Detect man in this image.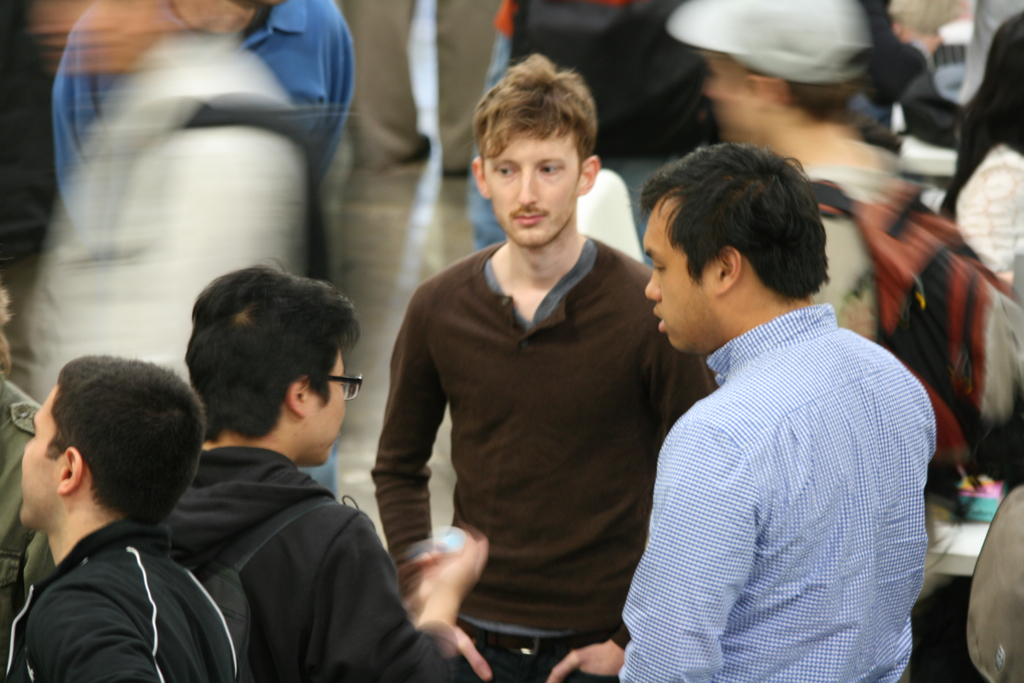
Detection: crop(668, 0, 910, 342).
